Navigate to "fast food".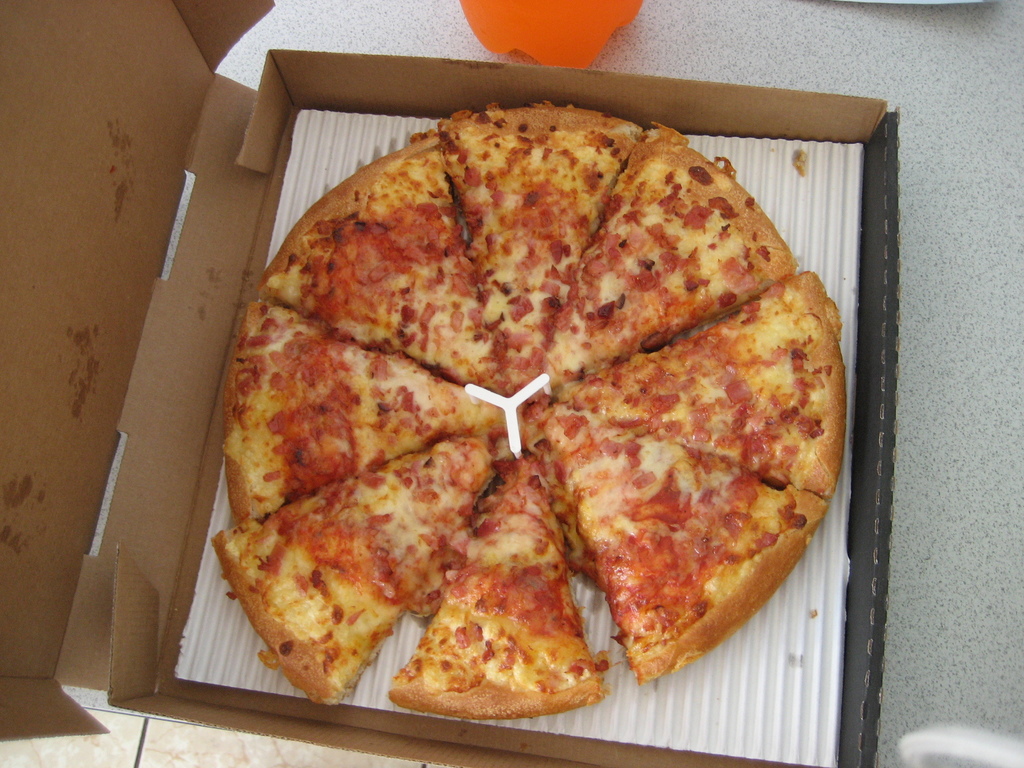
Navigation target: bbox(519, 394, 820, 685).
